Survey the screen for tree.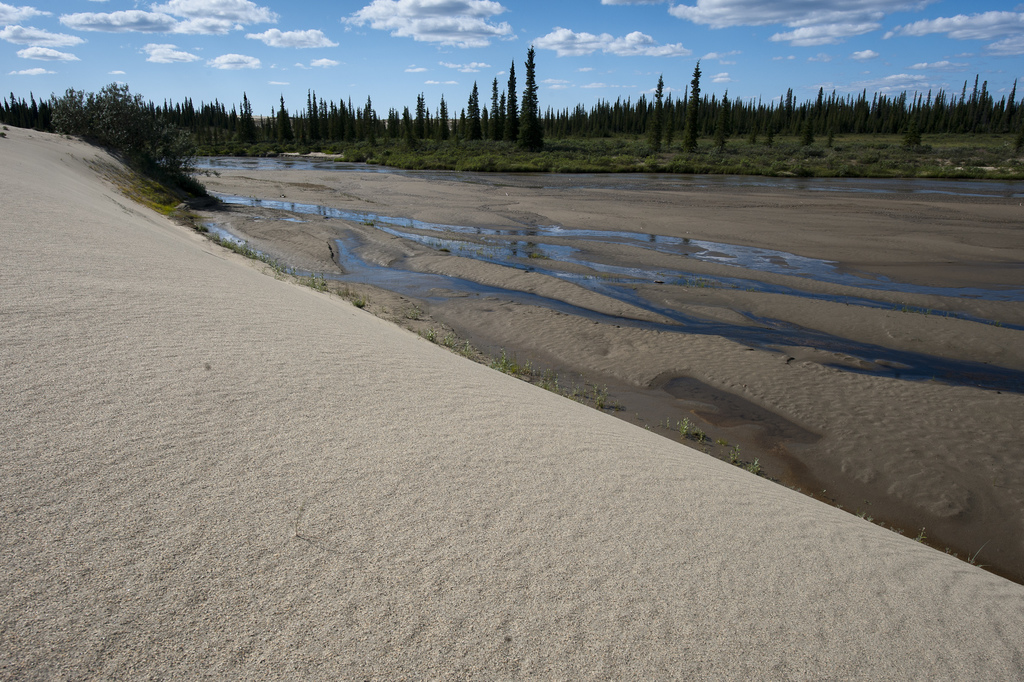
Survey found: bbox=(902, 110, 924, 145).
